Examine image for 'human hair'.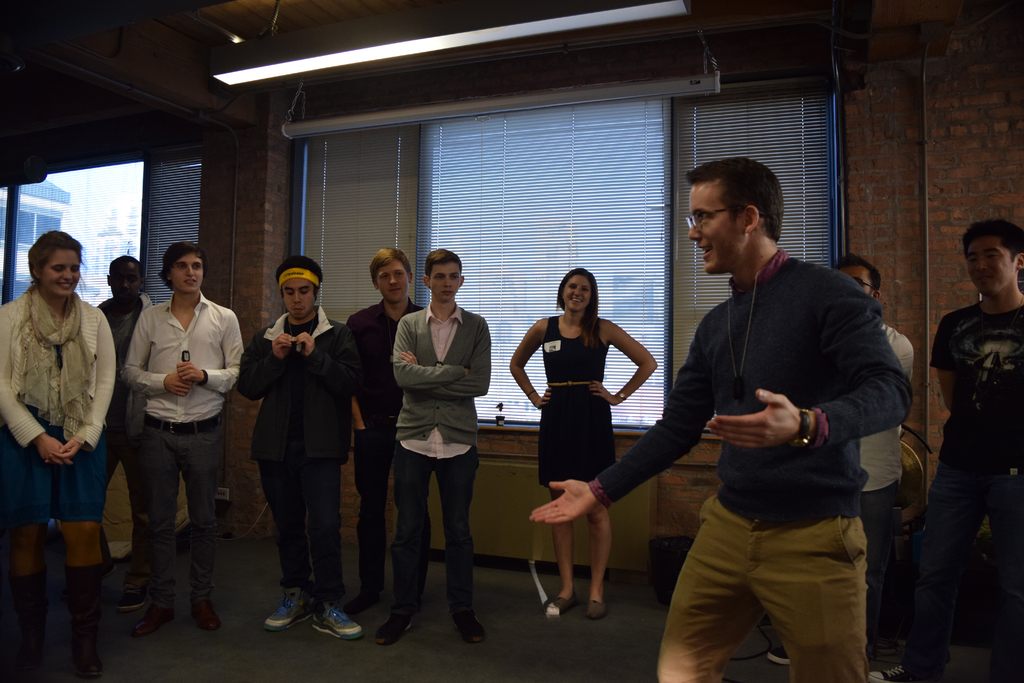
Examination result: detection(106, 252, 147, 279).
